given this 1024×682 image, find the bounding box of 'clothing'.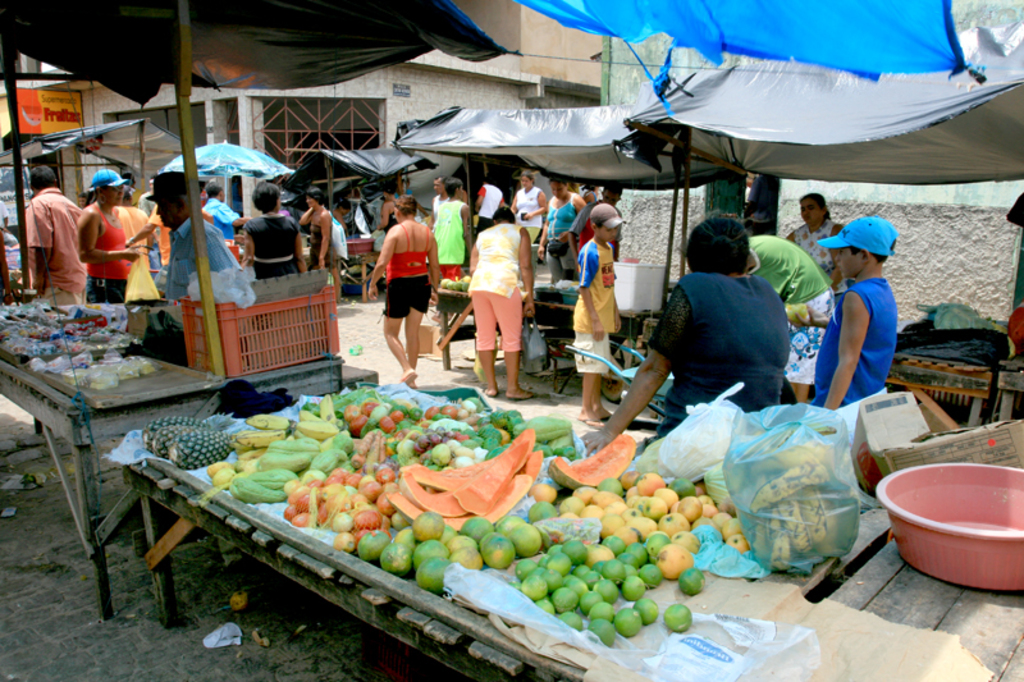
[left=570, top=225, right=620, bottom=375].
